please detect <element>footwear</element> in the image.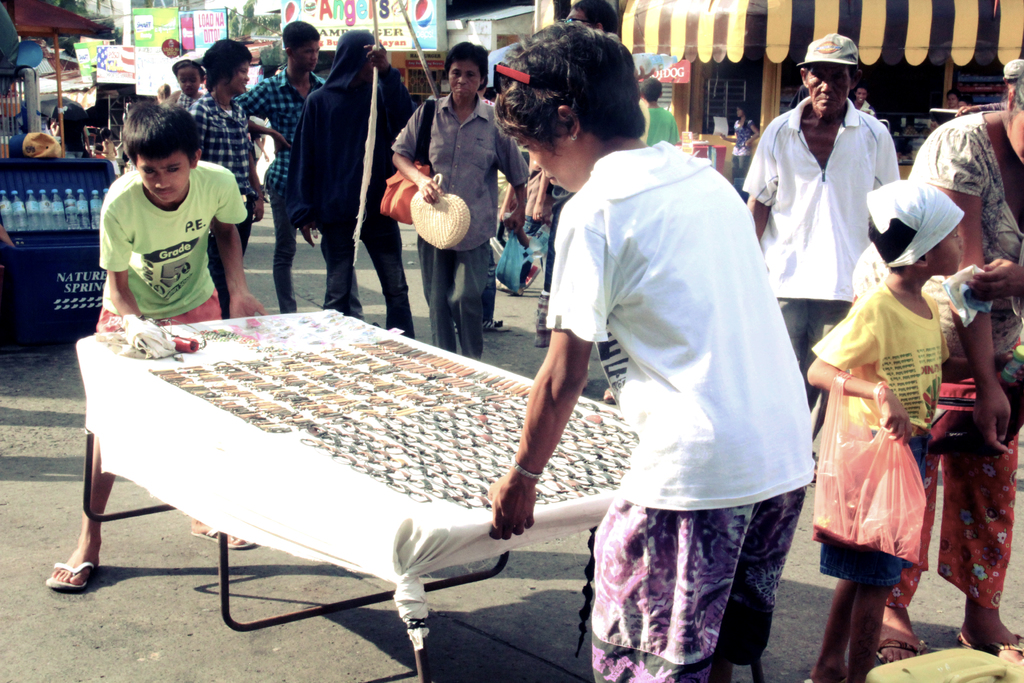
rect(45, 535, 117, 611).
